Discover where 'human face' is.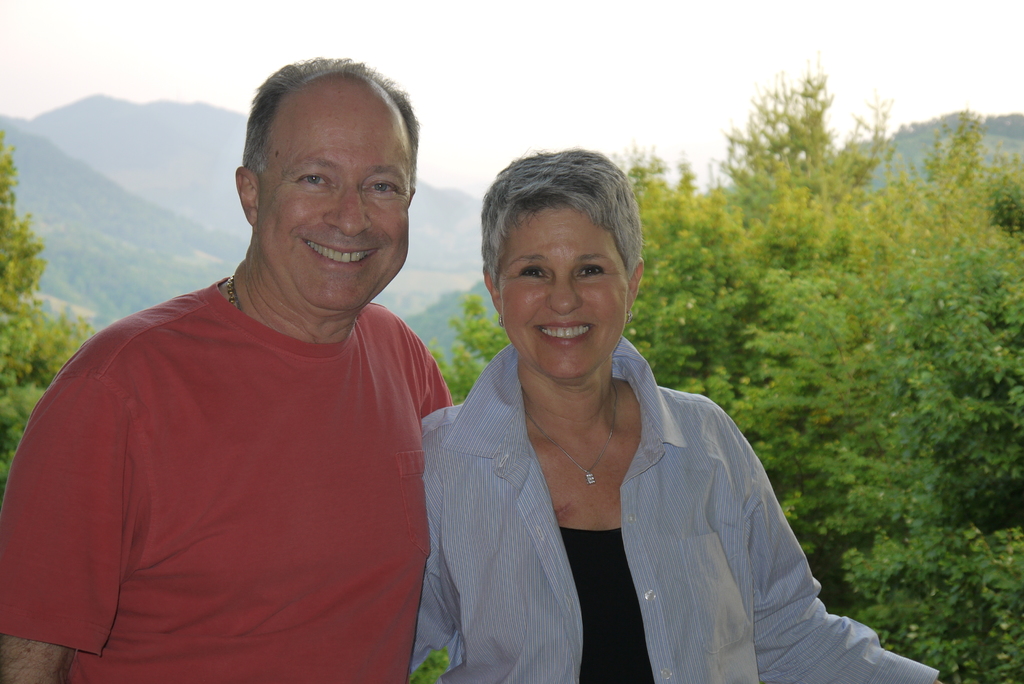
Discovered at x1=259 y1=83 x2=412 y2=309.
